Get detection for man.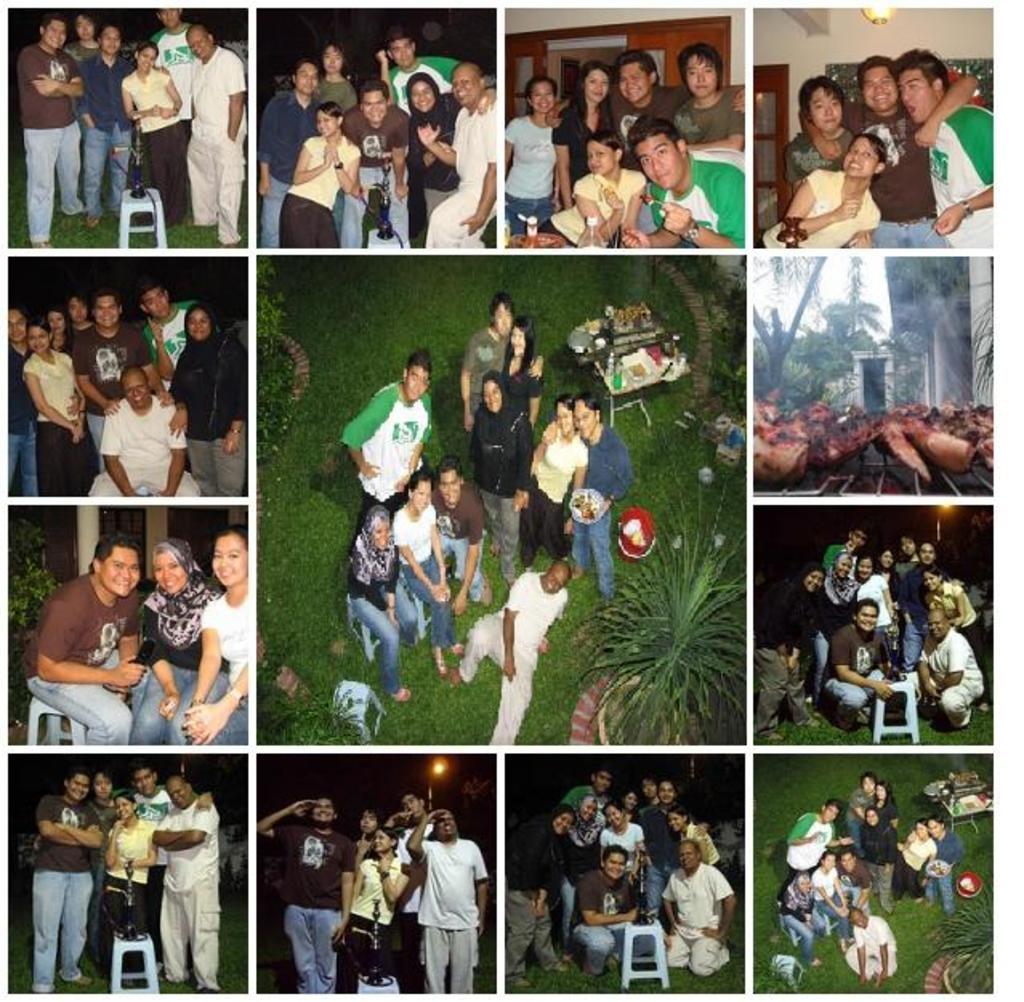
Detection: (75,18,133,228).
